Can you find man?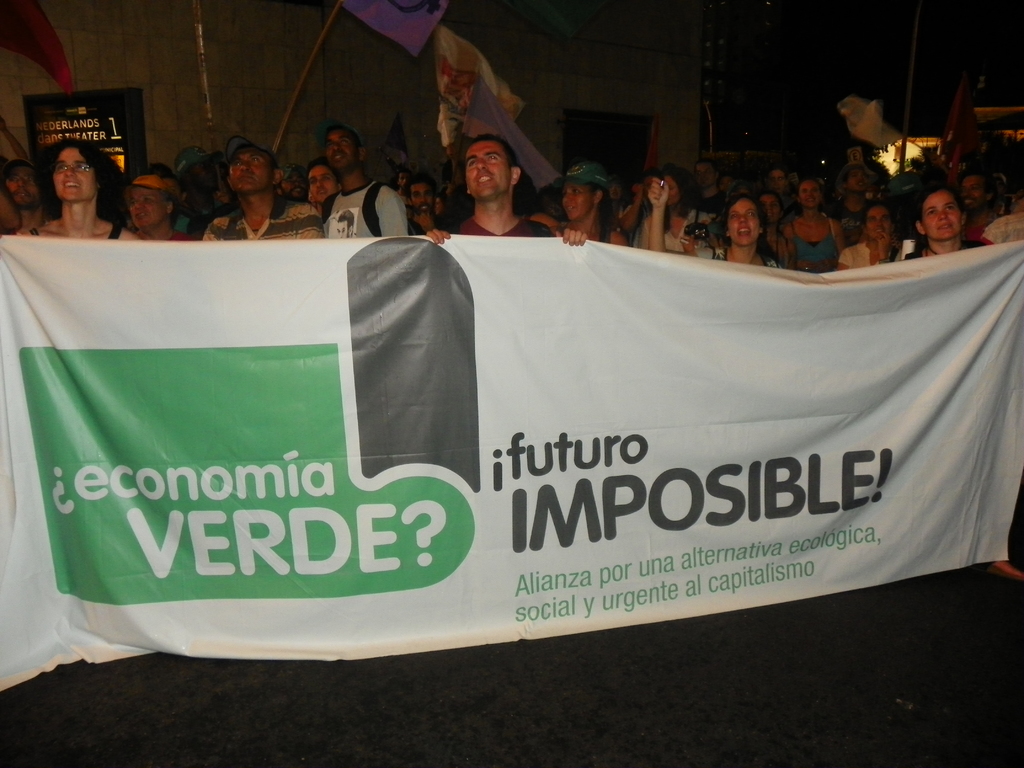
Yes, bounding box: <region>964, 171, 999, 234</region>.
